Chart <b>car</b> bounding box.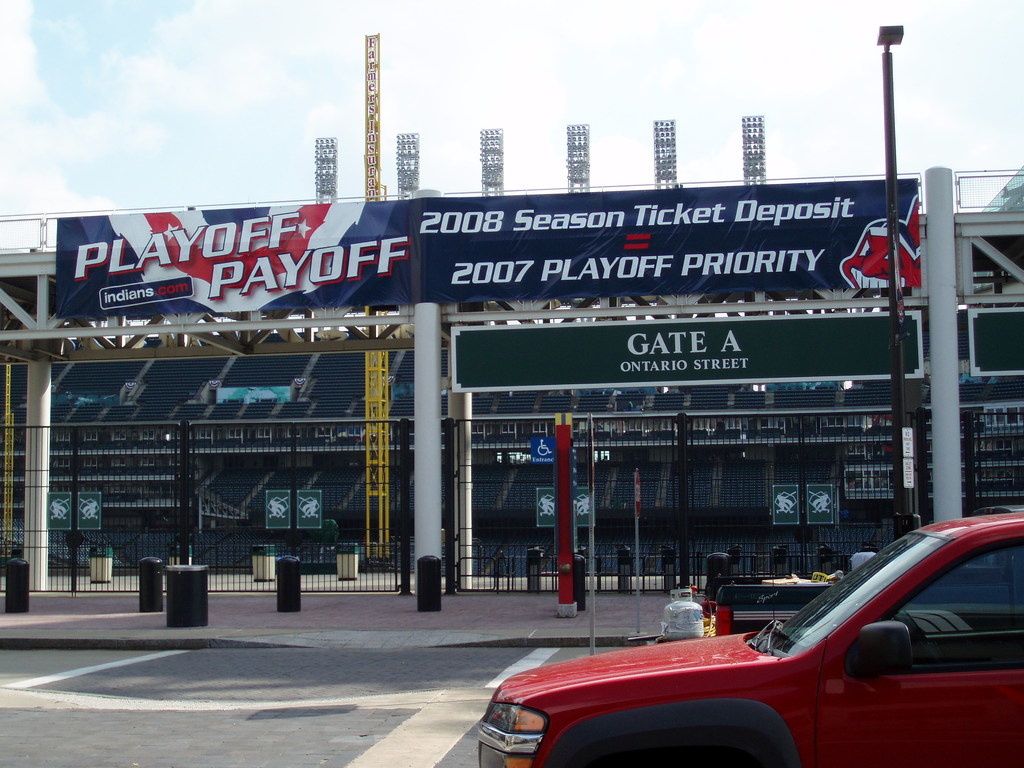
Charted: [left=461, top=503, right=1023, bottom=767].
